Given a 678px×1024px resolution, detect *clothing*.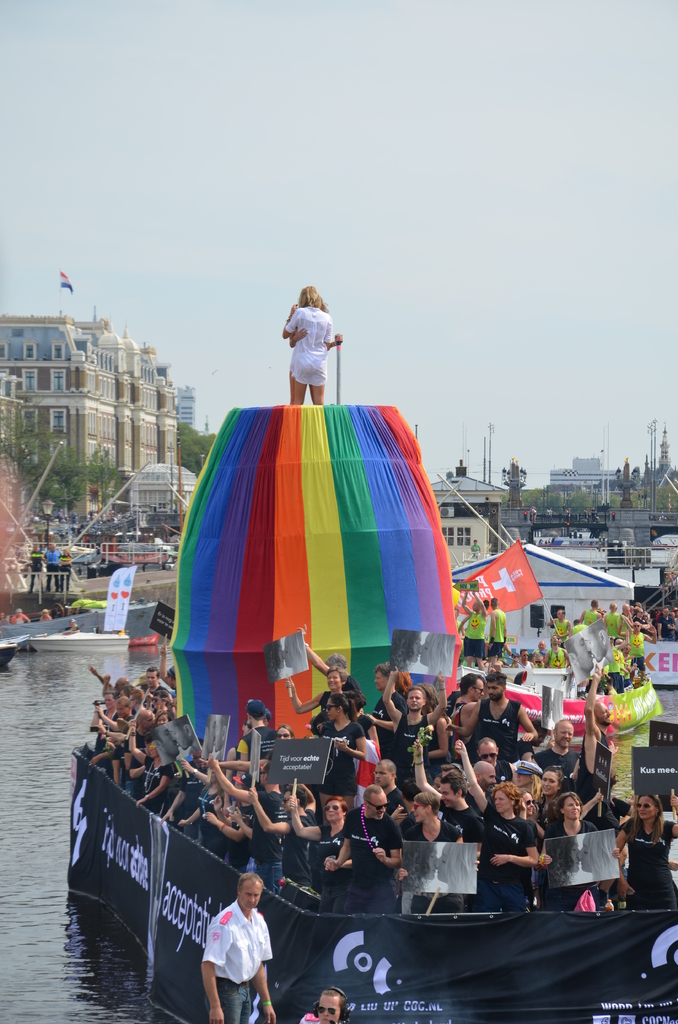
<box>408,818,462,919</box>.
